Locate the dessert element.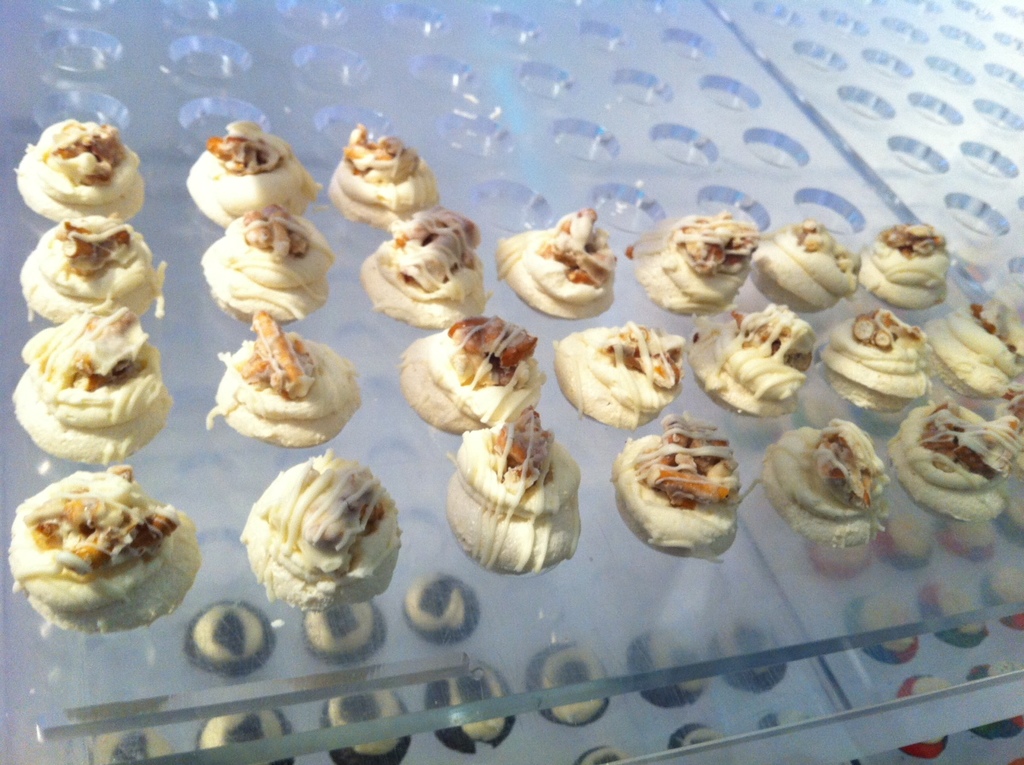
Element bbox: BBox(612, 420, 746, 566).
